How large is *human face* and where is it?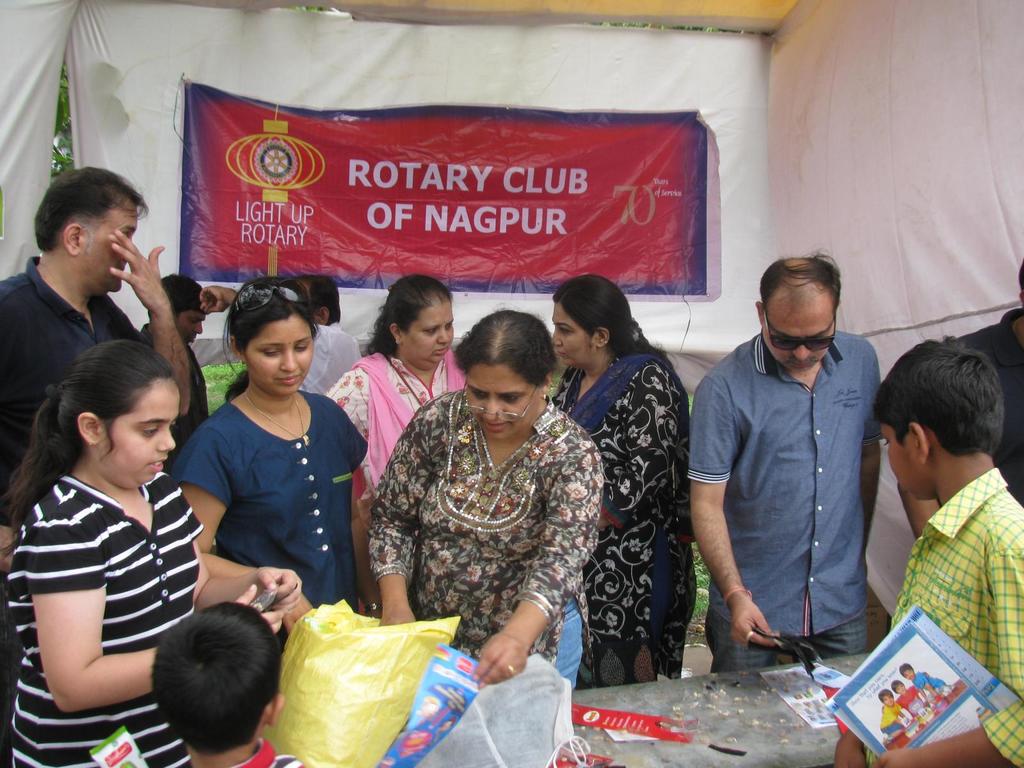
Bounding box: <region>242, 303, 314, 397</region>.
